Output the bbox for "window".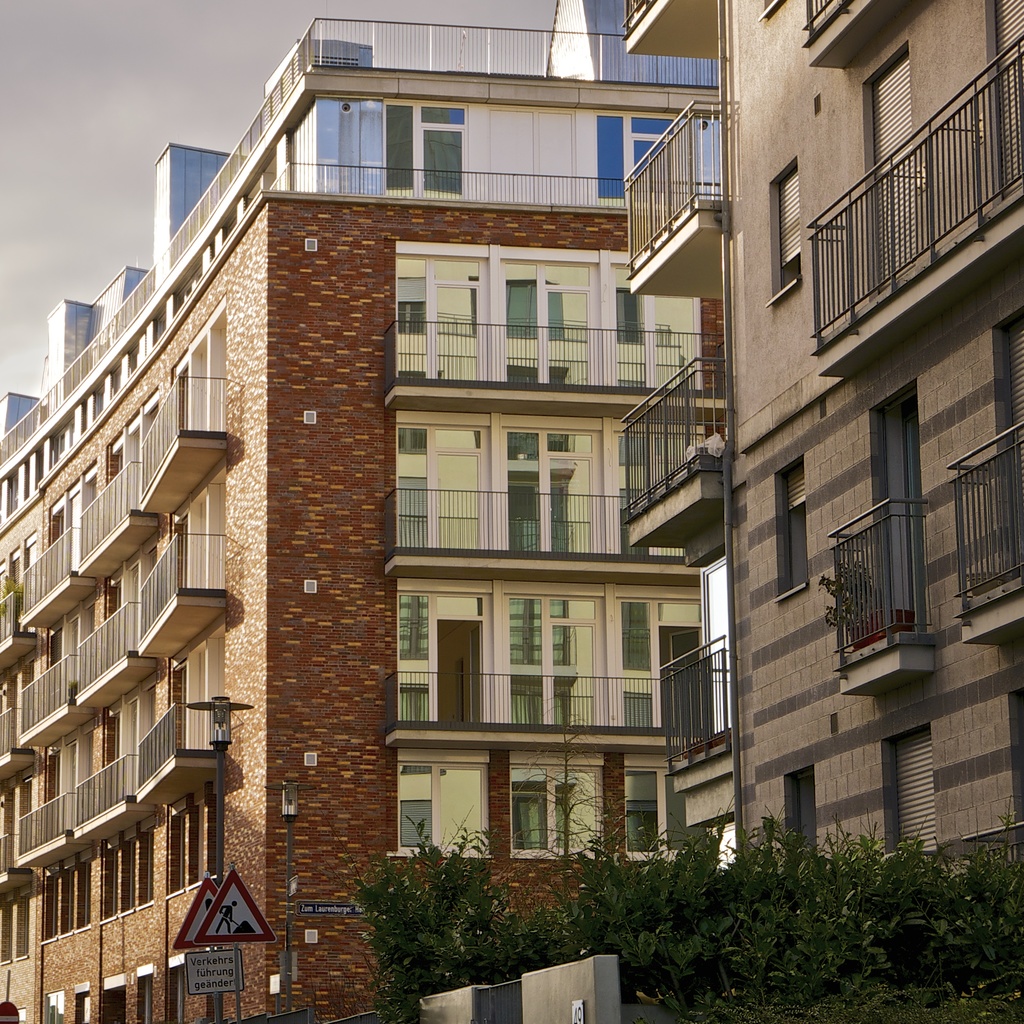
x1=786 y1=766 x2=826 y2=869.
